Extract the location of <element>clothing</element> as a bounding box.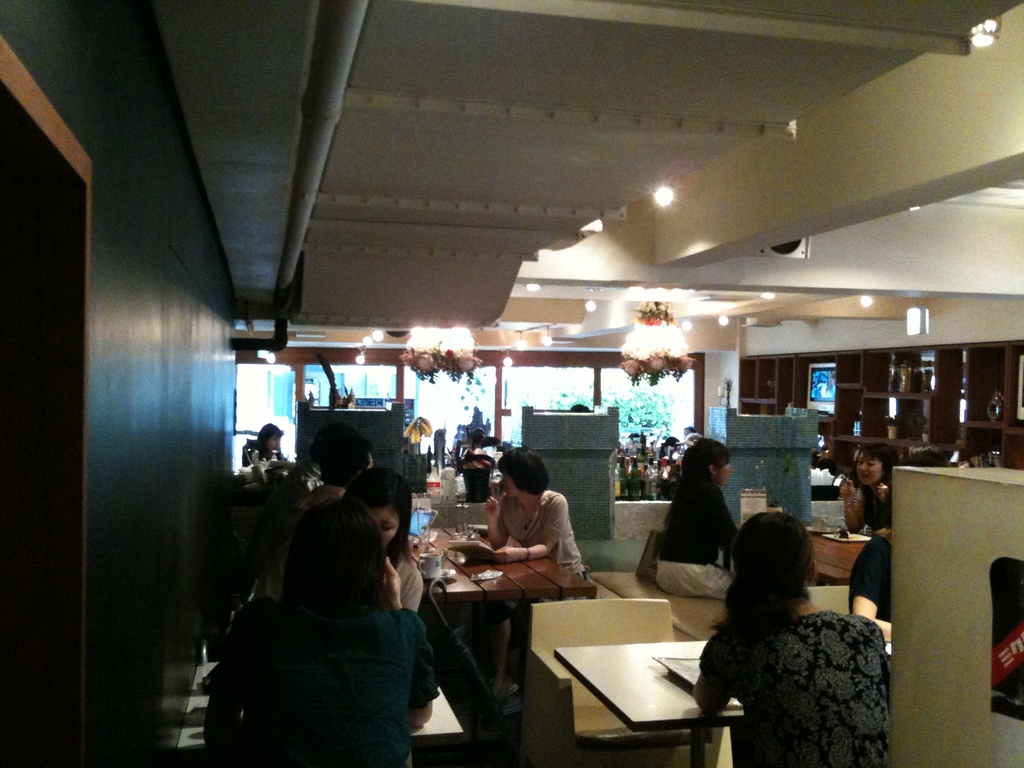
202,608,447,767.
